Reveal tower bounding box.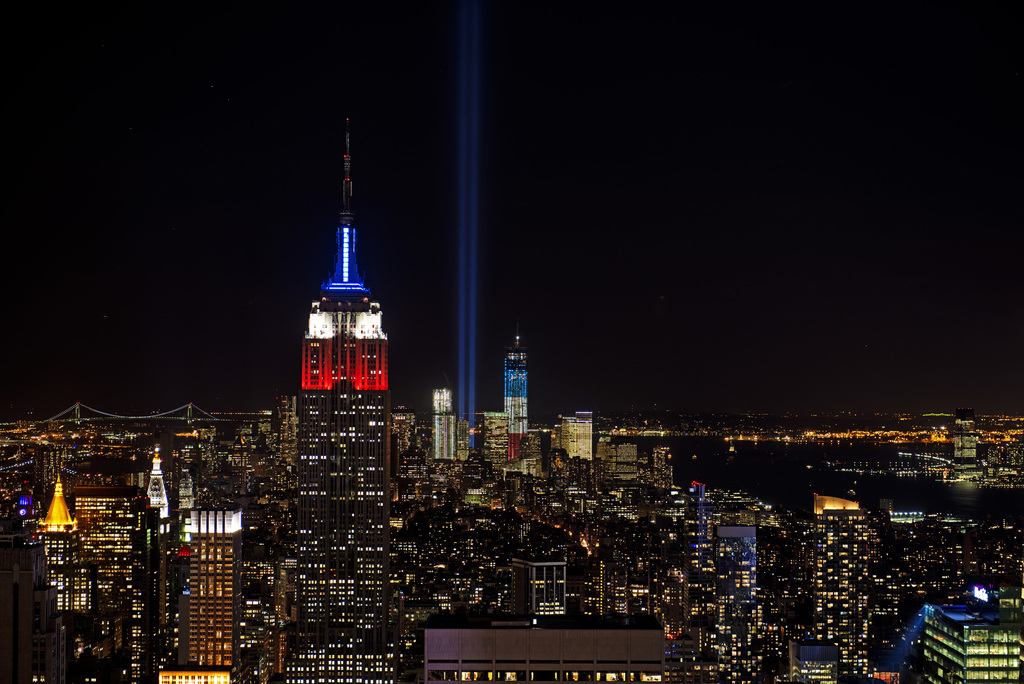
Revealed: Rect(594, 431, 637, 478).
